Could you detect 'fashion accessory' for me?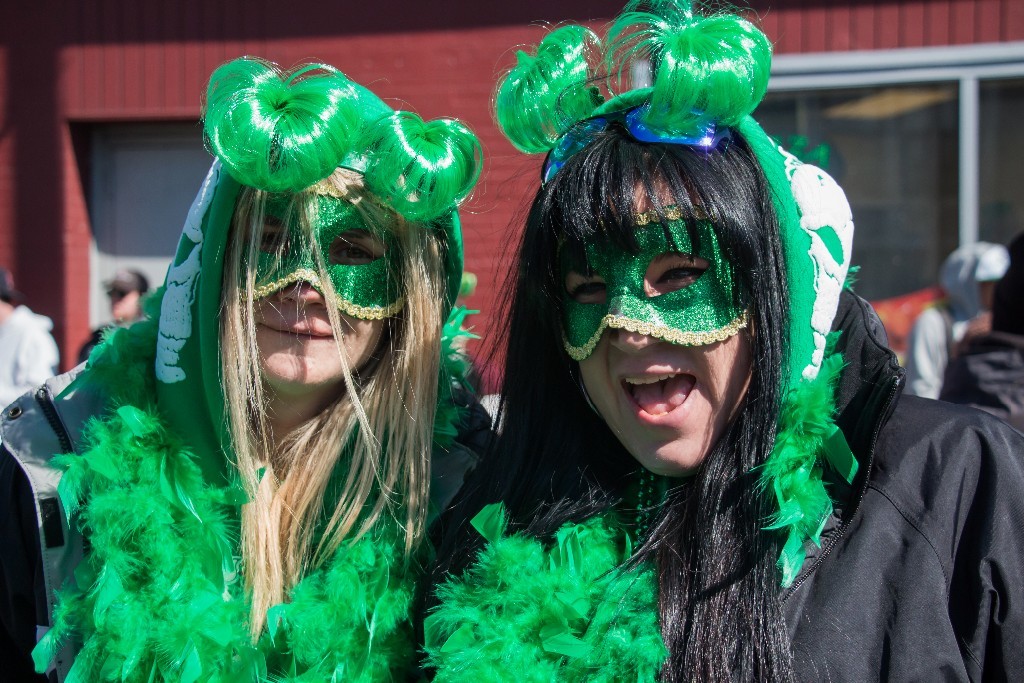
Detection result: box=[745, 347, 861, 590].
